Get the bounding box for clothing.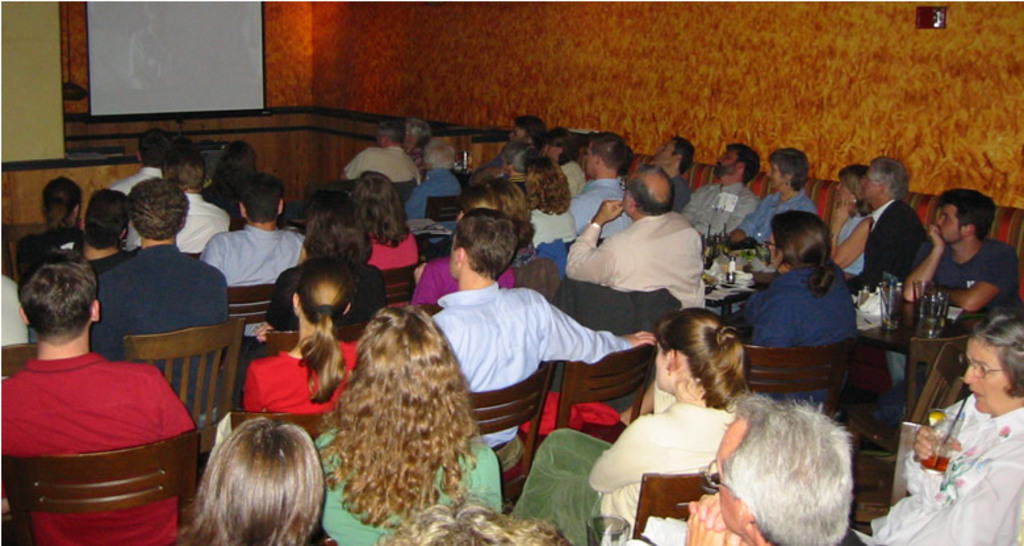
detection(0, 270, 33, 357).
